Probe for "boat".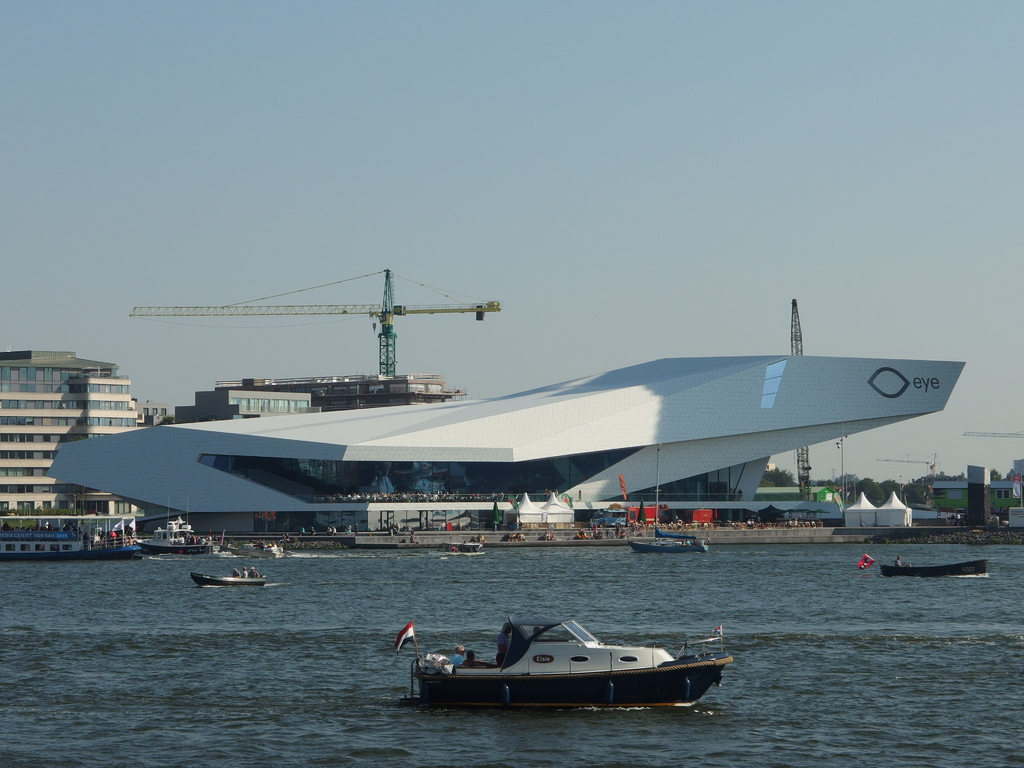
Probe result: detection(191, 570, 268, 593).
